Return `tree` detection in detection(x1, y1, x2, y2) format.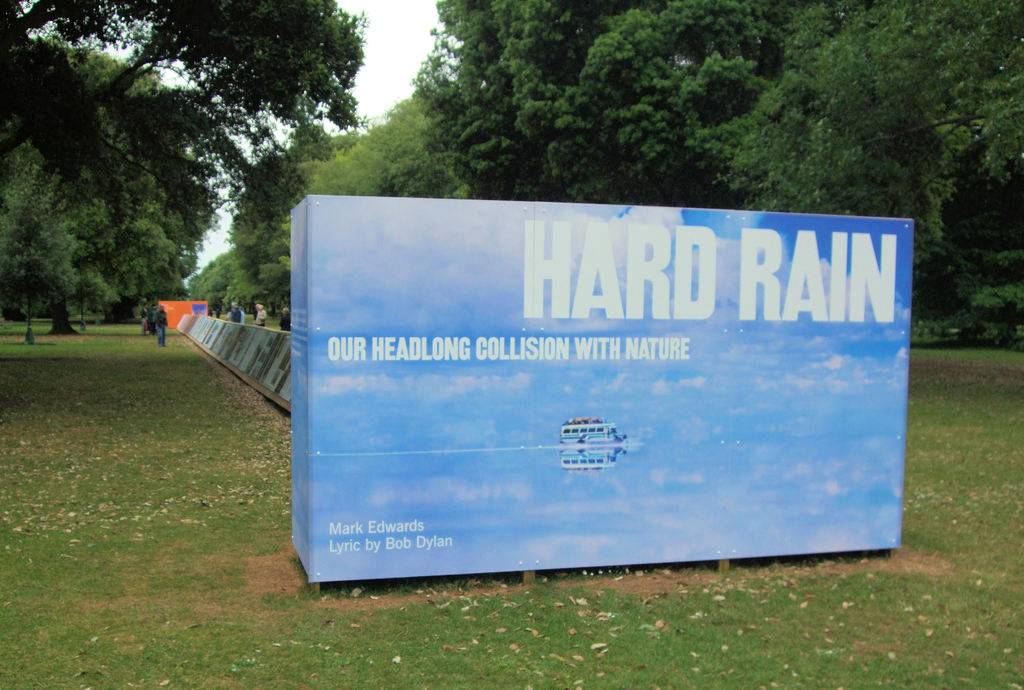
detection(405, 0, 816, 213).
